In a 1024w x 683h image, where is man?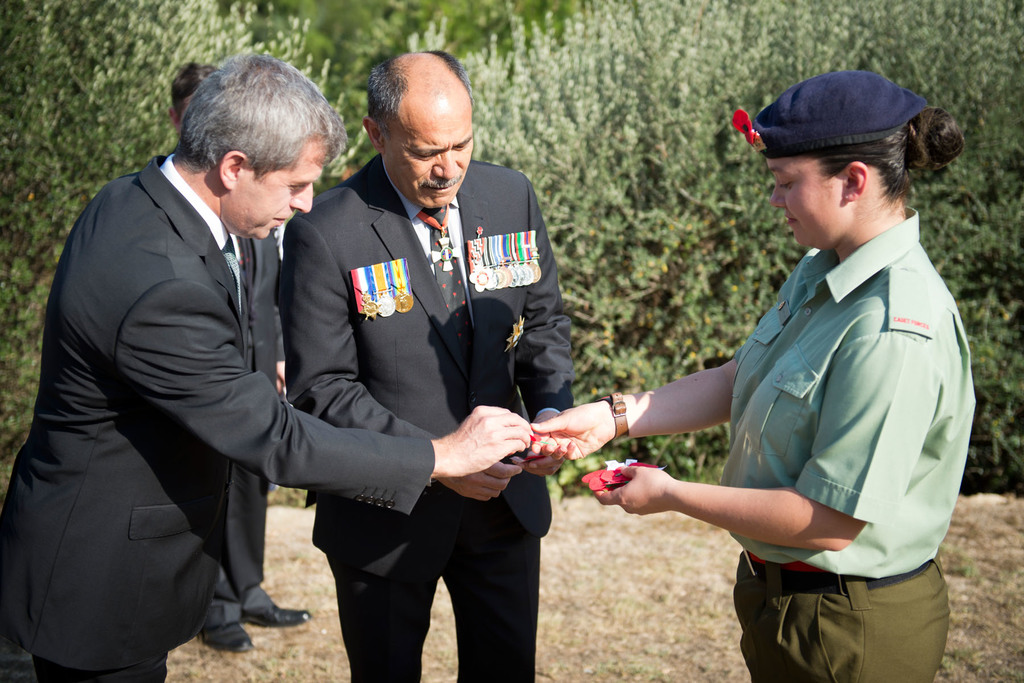
BBox(284, 47, 588, 682).
